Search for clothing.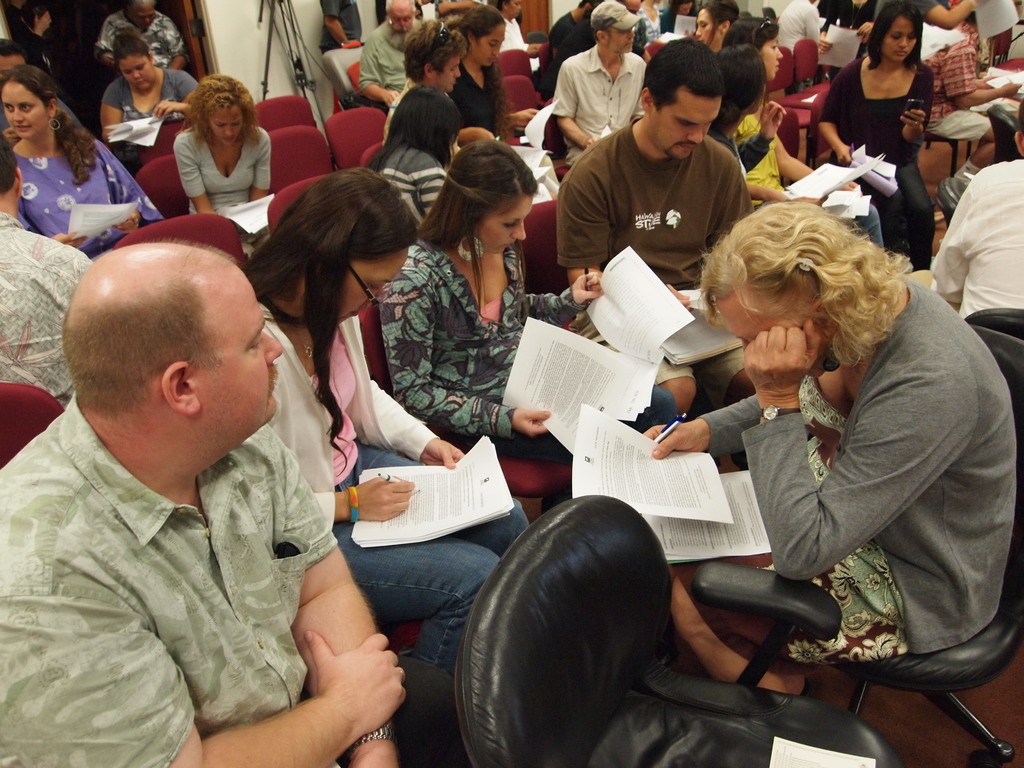
Found at {"left": 2, "top": 136, "right": 173, "bottom": 254}.
